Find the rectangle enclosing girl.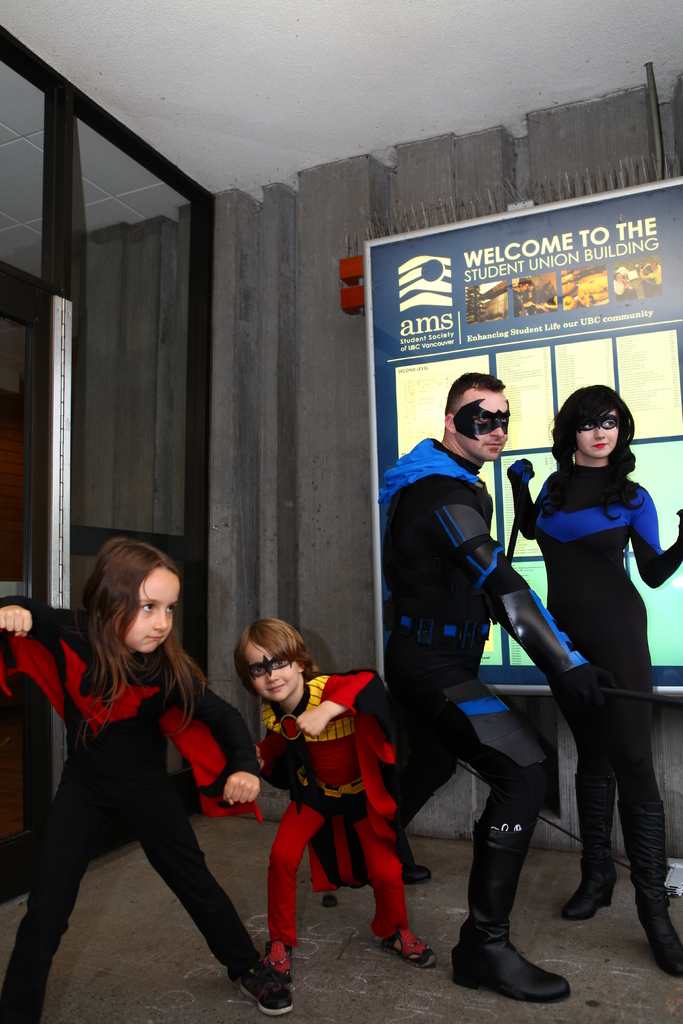
box=[507, 372, 682, 964].
